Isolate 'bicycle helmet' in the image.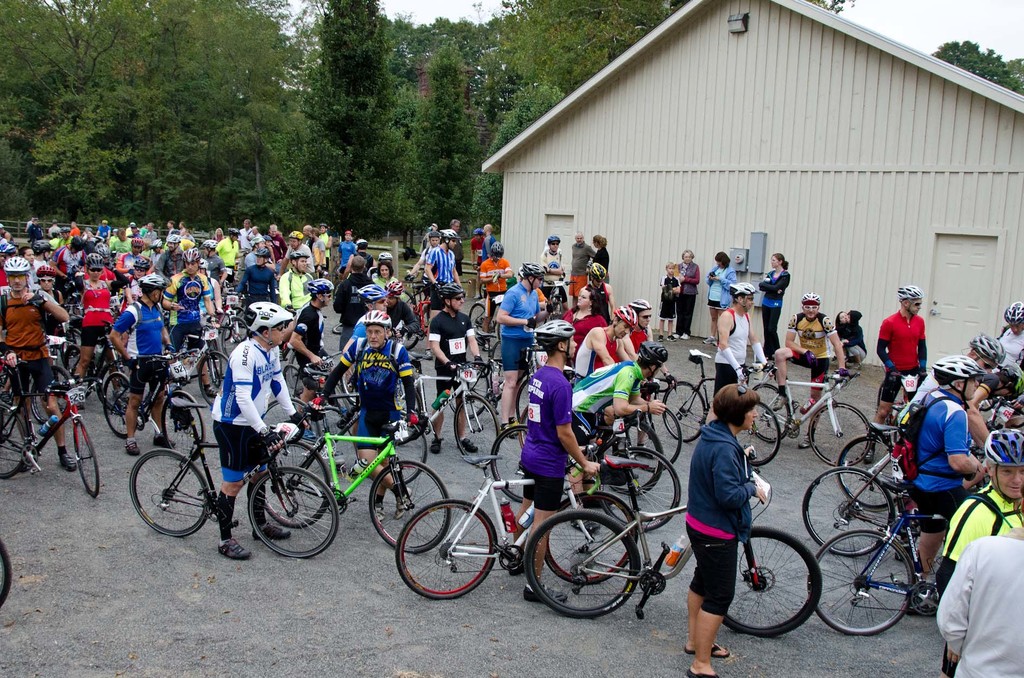
Isolated region: detection(618, 305, 635, 330).
